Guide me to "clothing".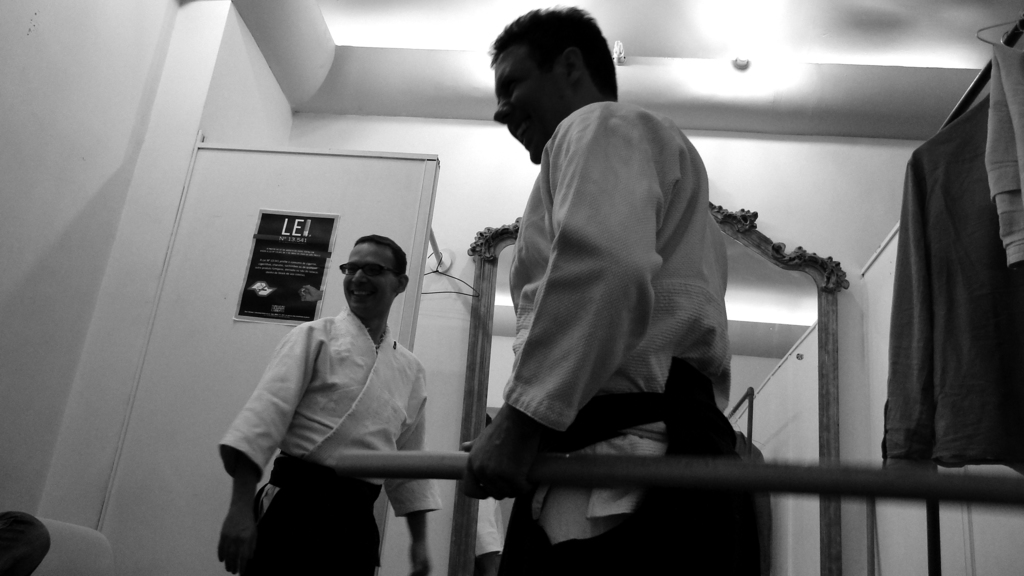
Guidance: box(467, 82, 769, 520).
